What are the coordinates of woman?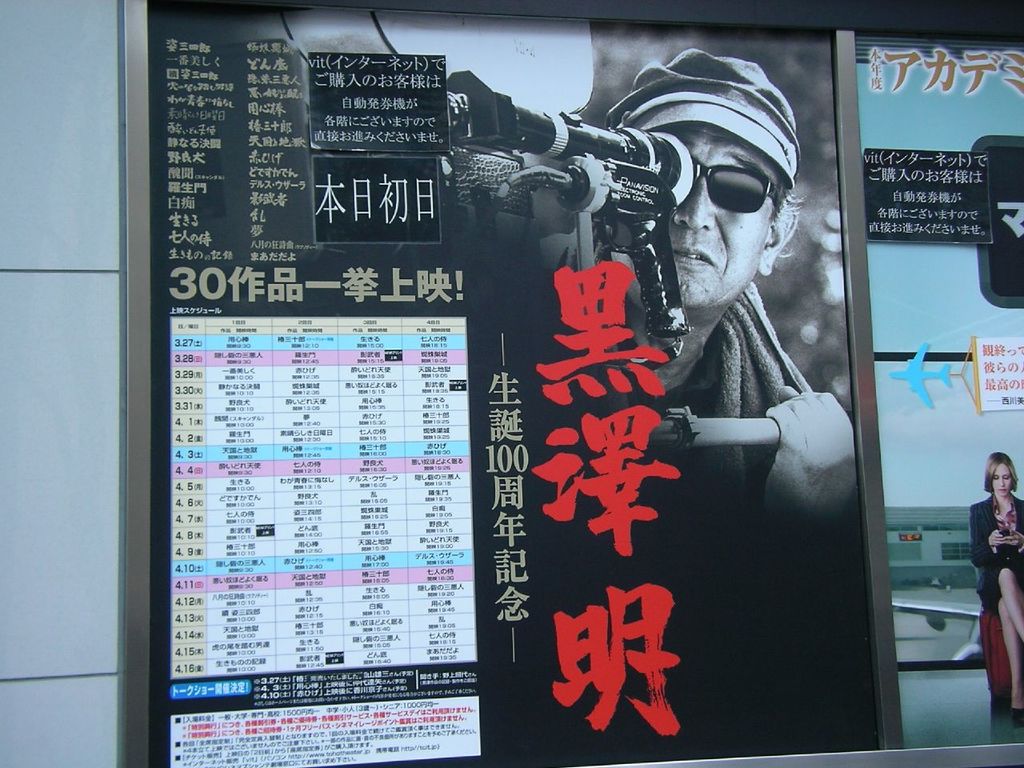
{"x1": 949, "y1": 453, "x2": 1023, "y2": 715}.
